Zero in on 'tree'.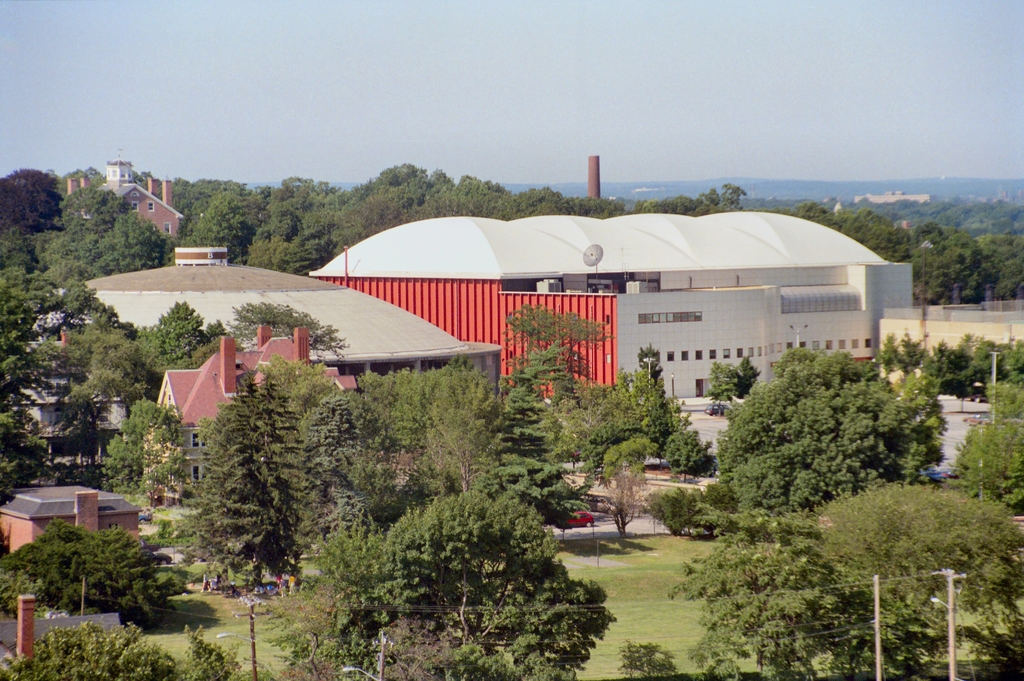
Zeroed in: 54, 172, 184, 294.
